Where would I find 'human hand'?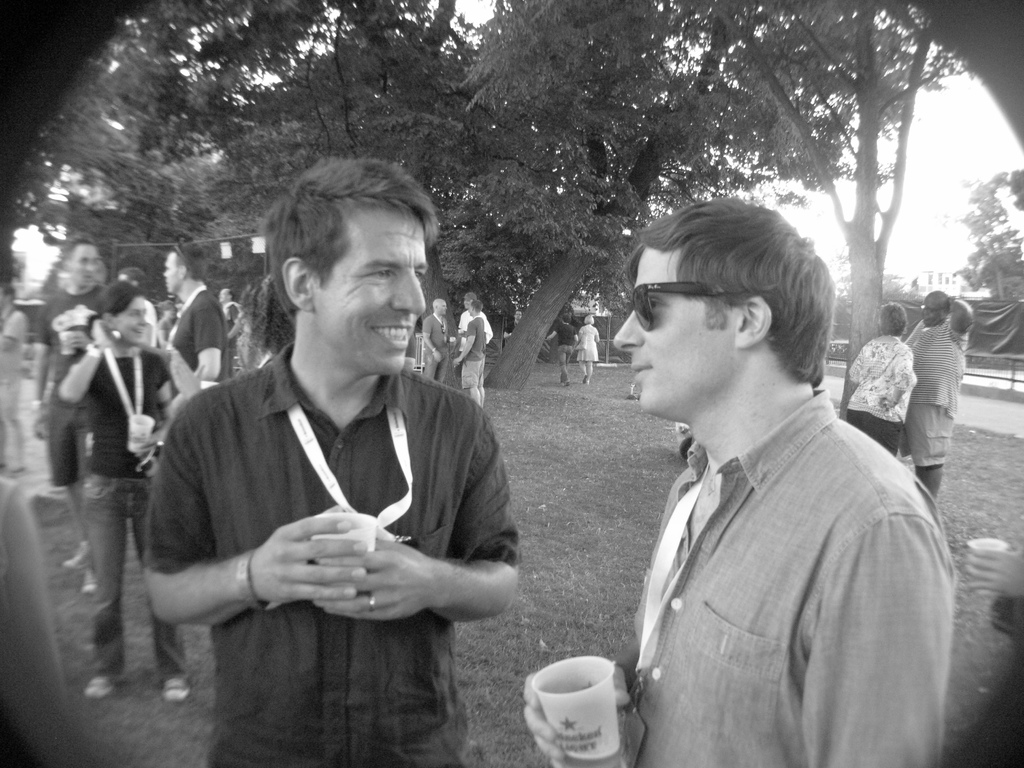
At [x1=250, y1=499, x2=369, y2=607].
